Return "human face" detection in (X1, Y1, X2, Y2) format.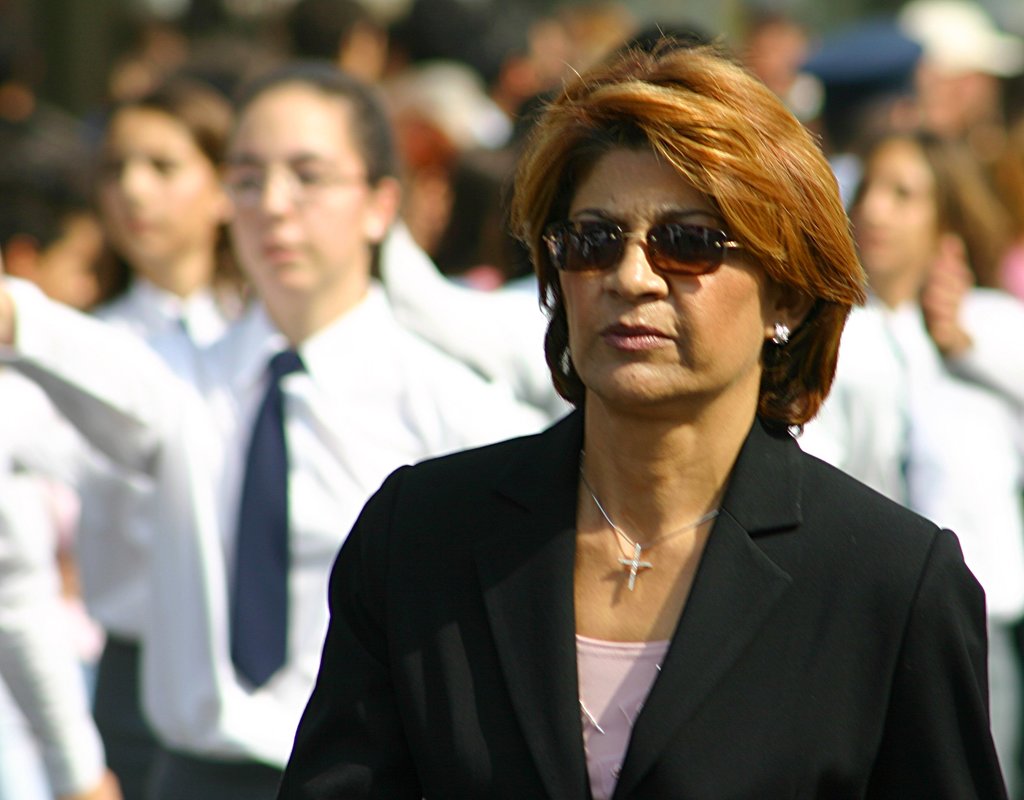
(95, 109, 211, 265).
